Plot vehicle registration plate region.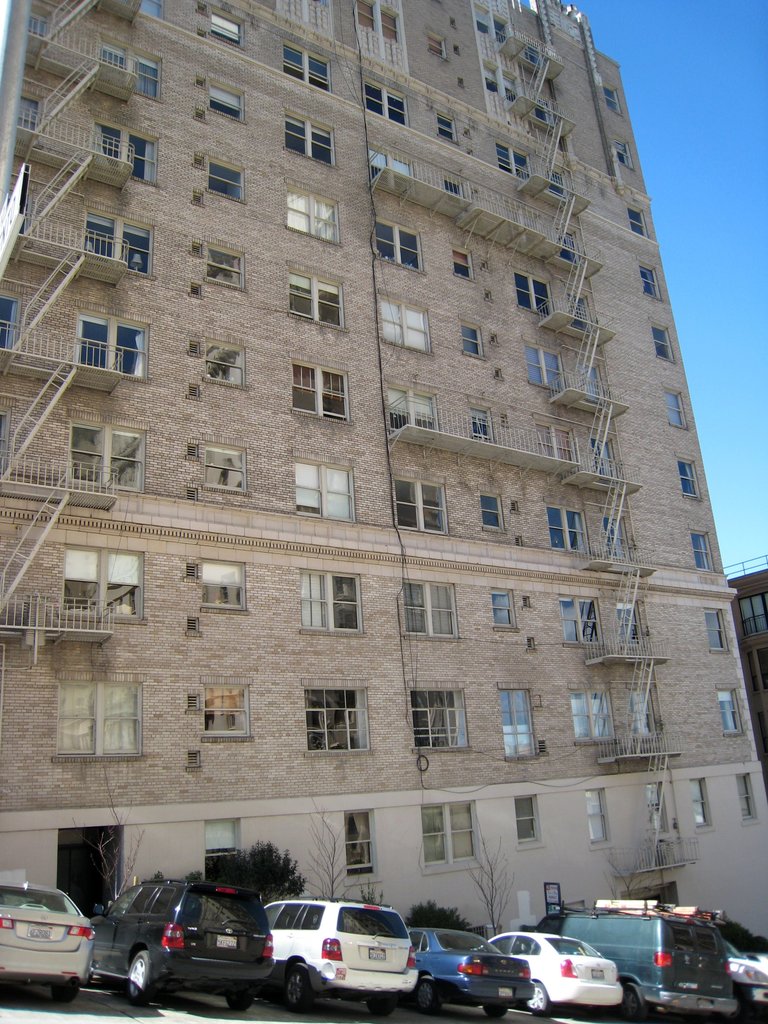
Plotted at crop(497, 987, 511, 997).
